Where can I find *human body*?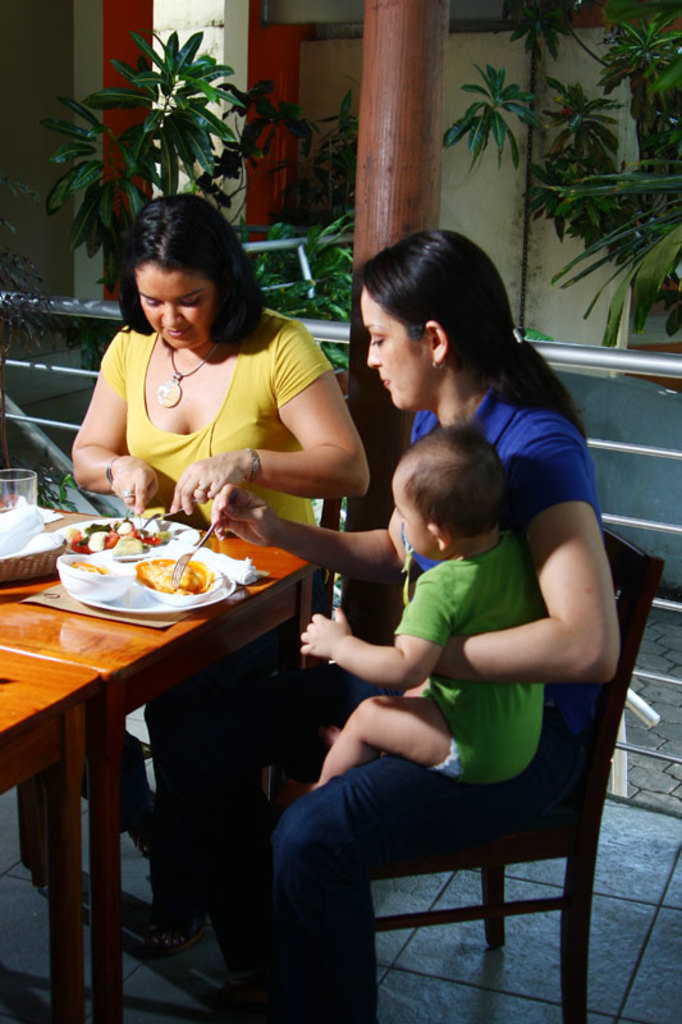
You can find it at <bbox>68, 305, 375, 945</bbox>.
